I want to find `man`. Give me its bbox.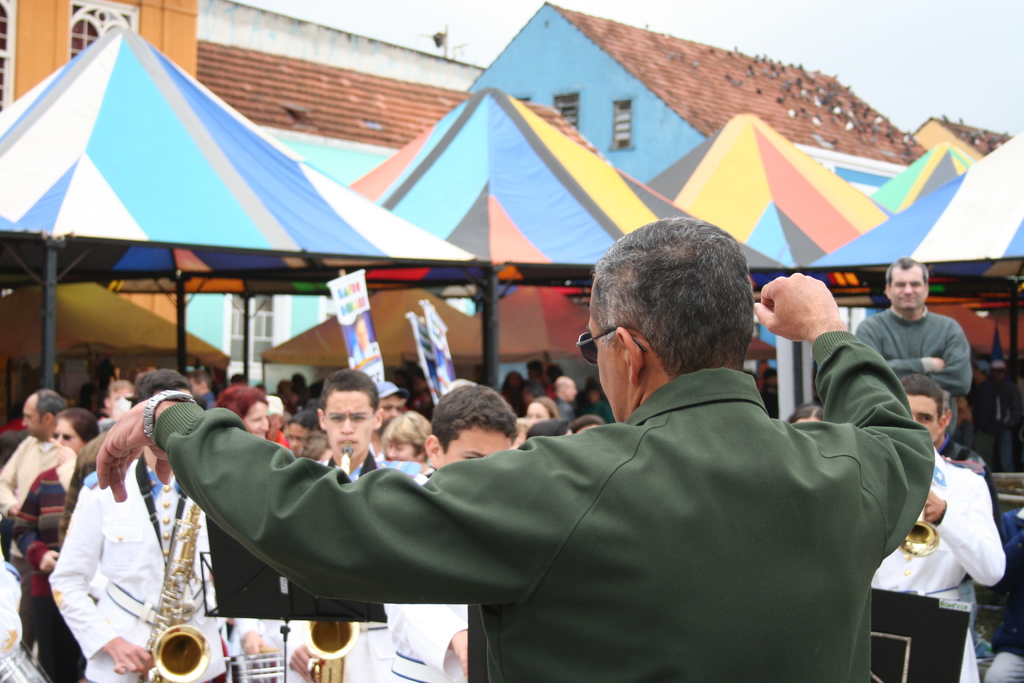
(298, 378, 412, 682).
